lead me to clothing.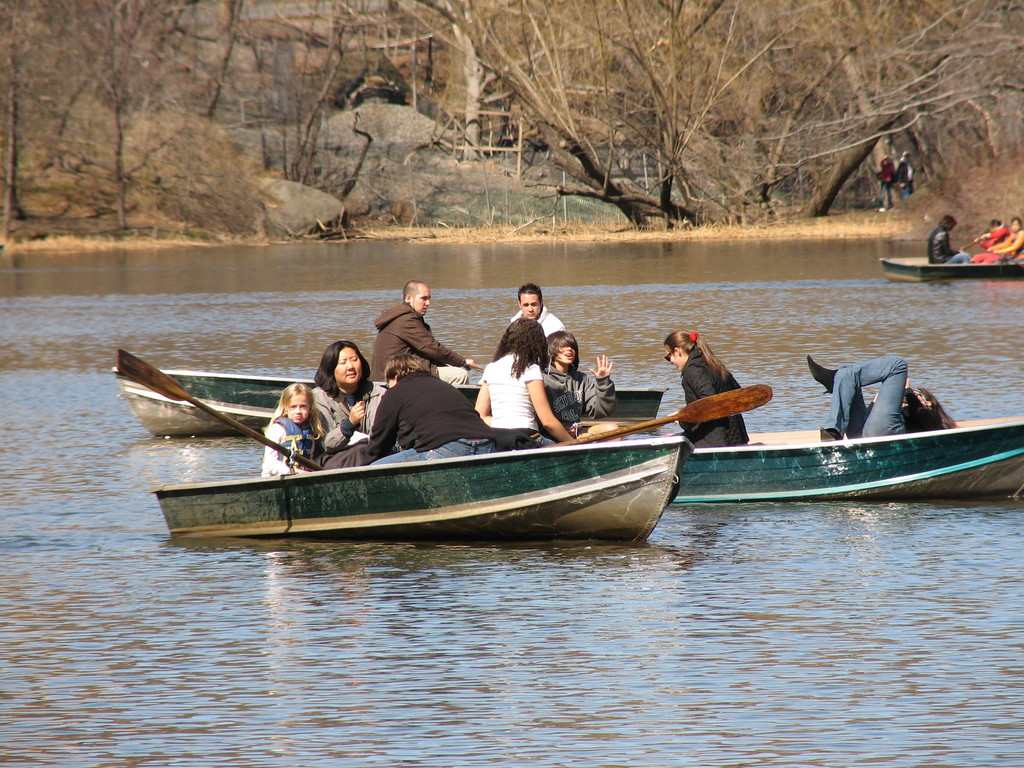
Lead to l=544, t=372, r=623, b=441.
